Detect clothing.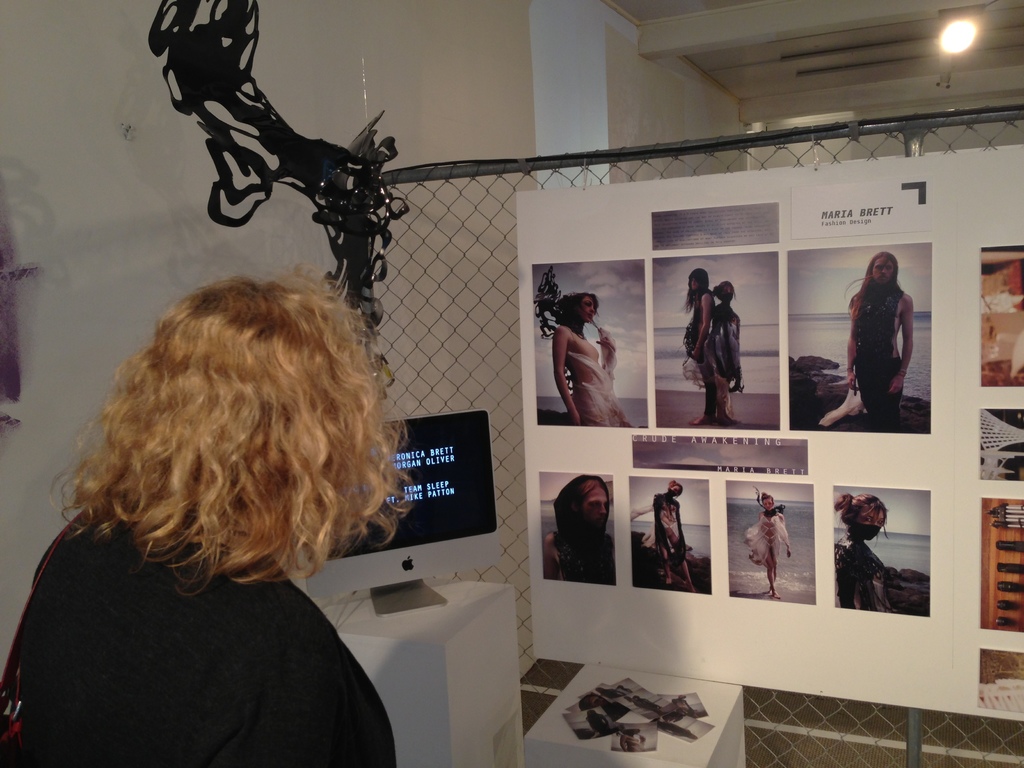
Detected at Rect(552, 474, 615, 590).
